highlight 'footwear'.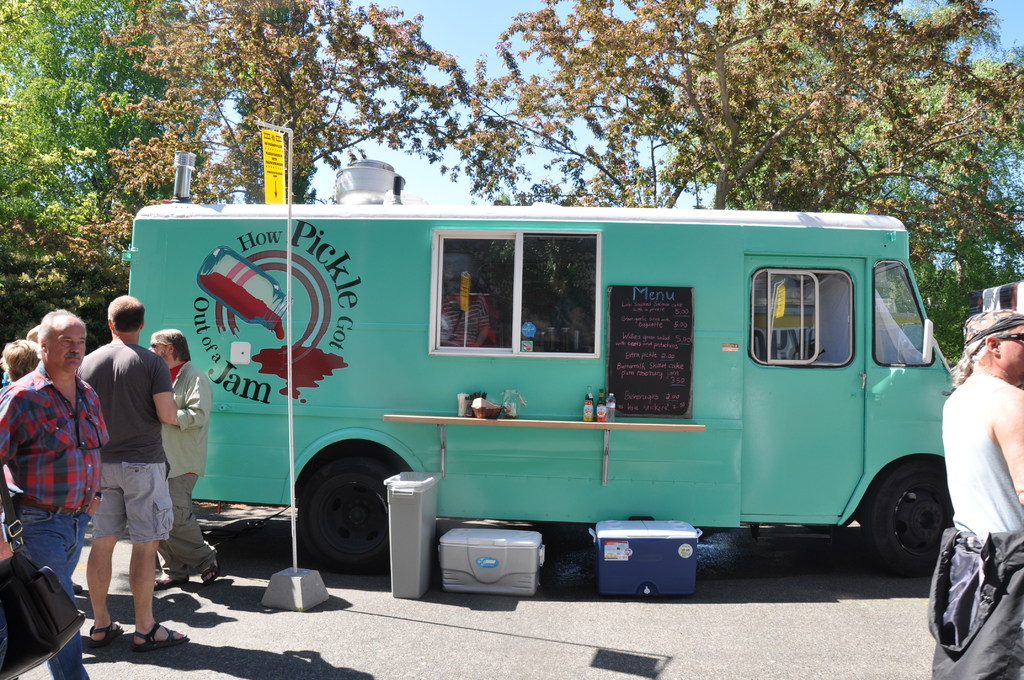
Highlighted region: 71, 581, 84, 597.
